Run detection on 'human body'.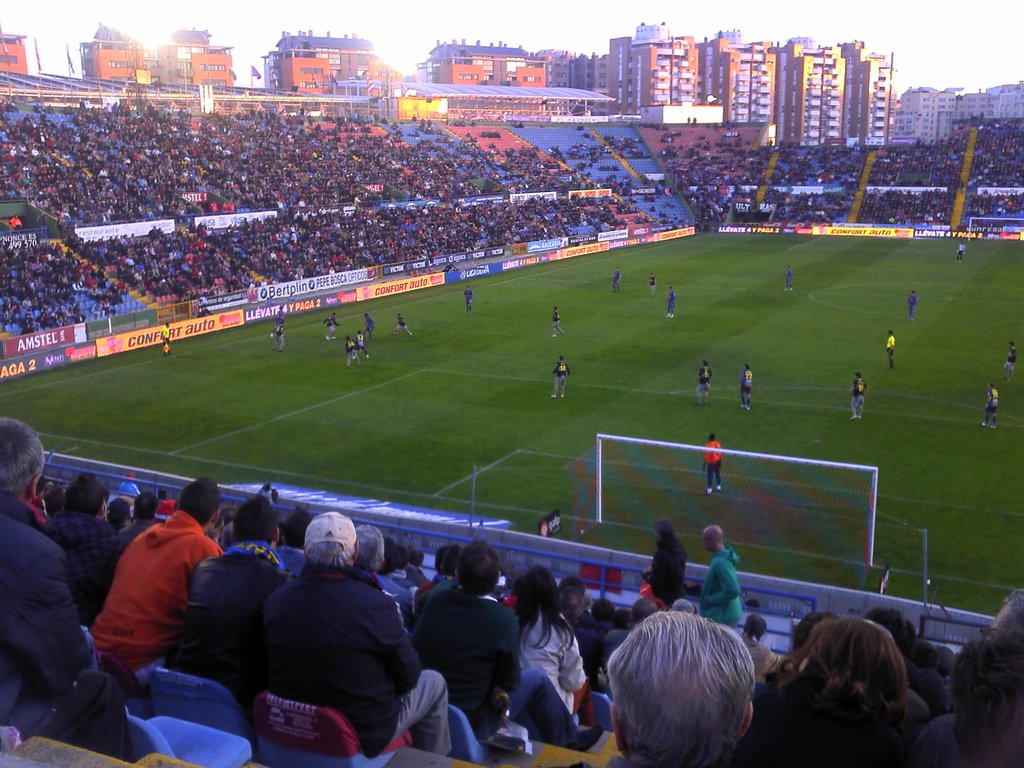
Result: [left=268, top=307, right=282, bottom=334].
